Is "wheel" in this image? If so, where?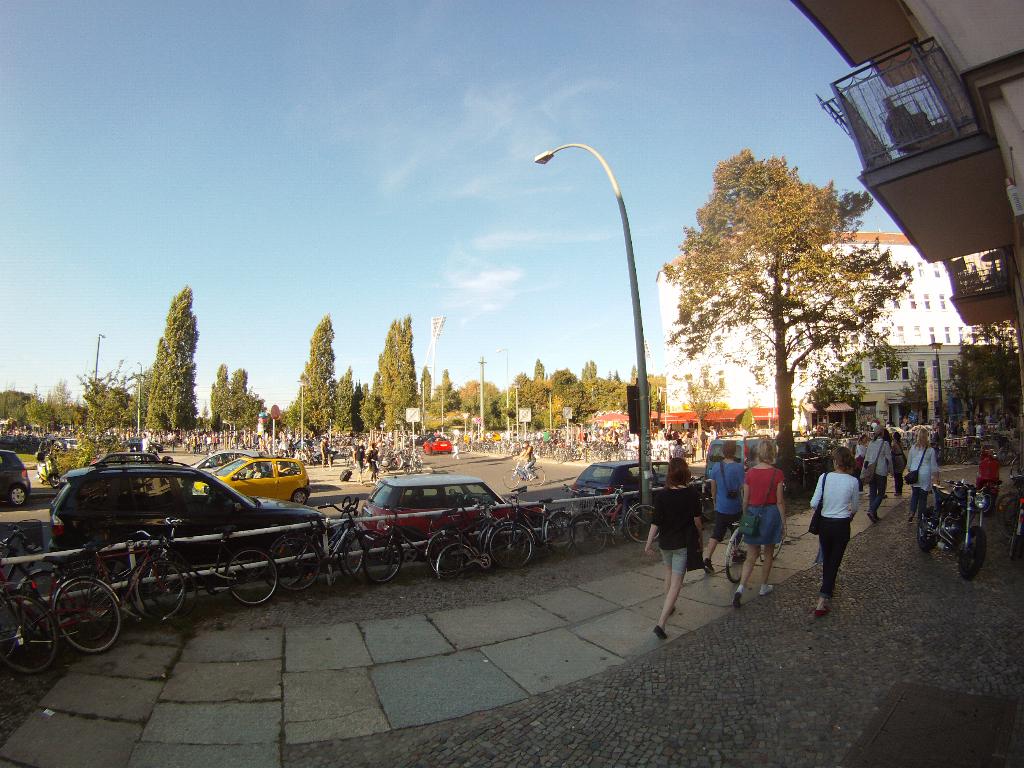
Yes, at (left=490, top=520, right=538, bottom=575).
